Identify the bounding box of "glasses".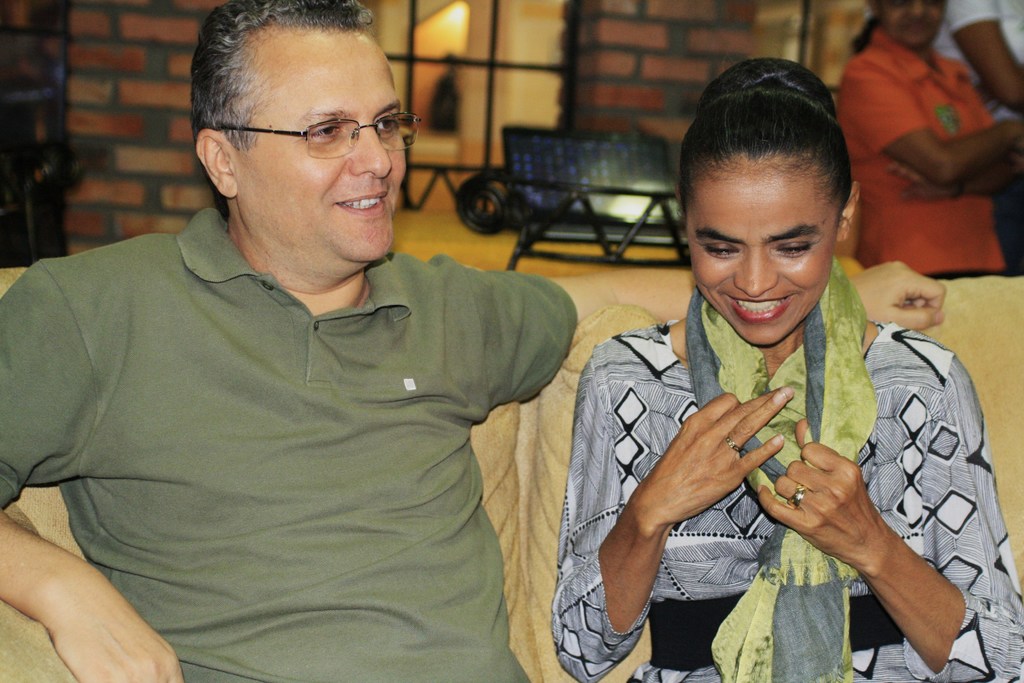
212,106,422,157.
